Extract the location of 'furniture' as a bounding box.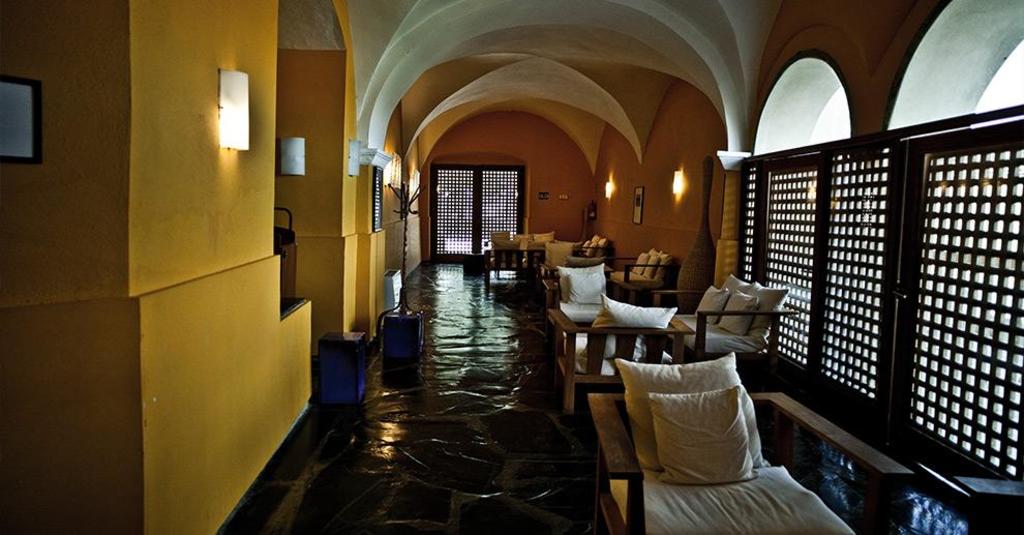
Rect(585, 389, 913, 534).
